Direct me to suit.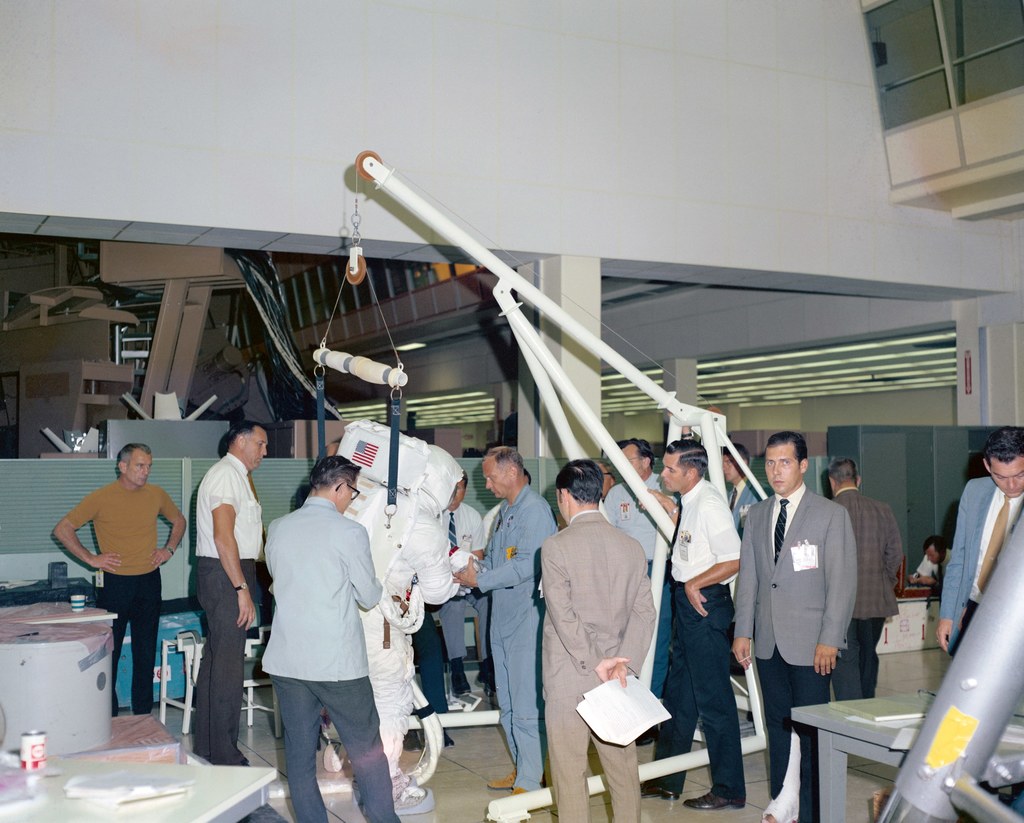
Direction: {"x1": 261, "y1": 500, "x2": 403, "y2": 822}.
